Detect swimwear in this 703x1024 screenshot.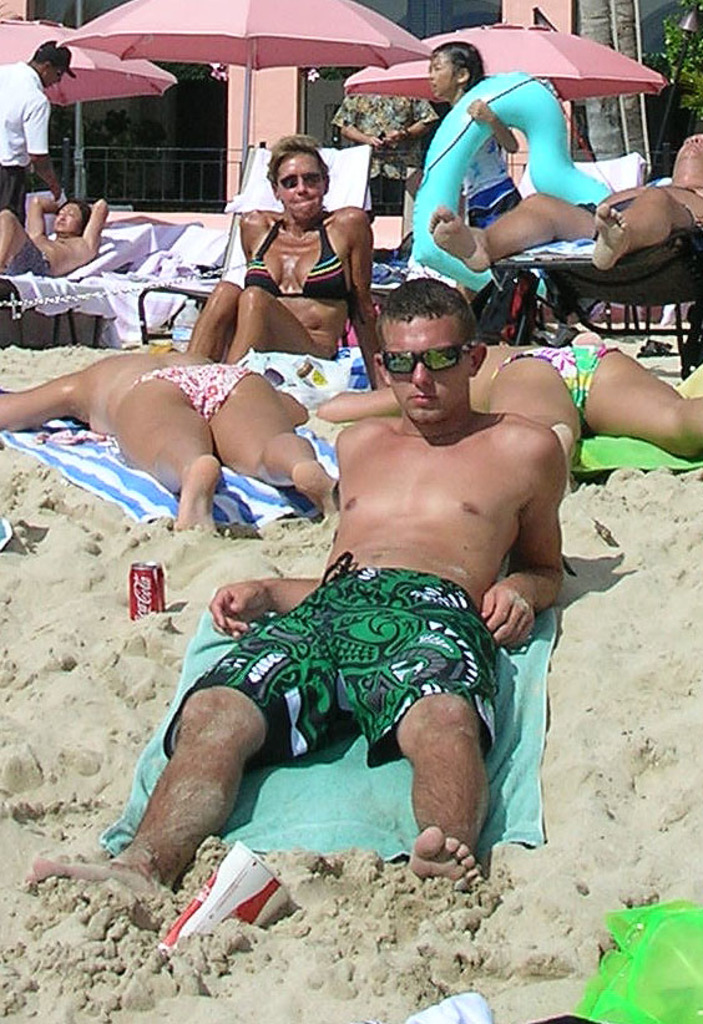
Detection: x1=237 y1=211 x2=353 y2=304.
